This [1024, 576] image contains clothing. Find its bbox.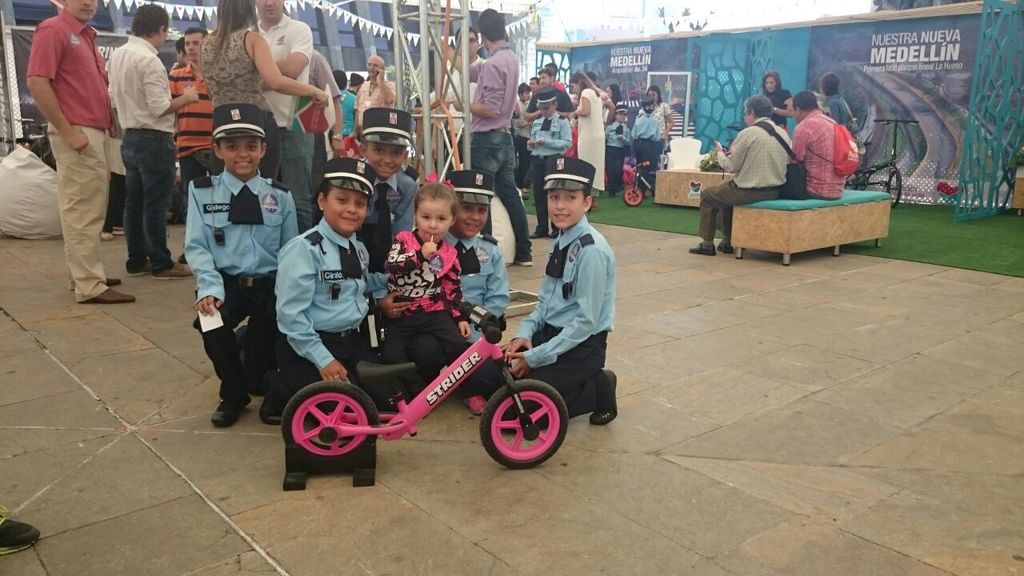
(left=701, top=107, right=788, bottom=239).
